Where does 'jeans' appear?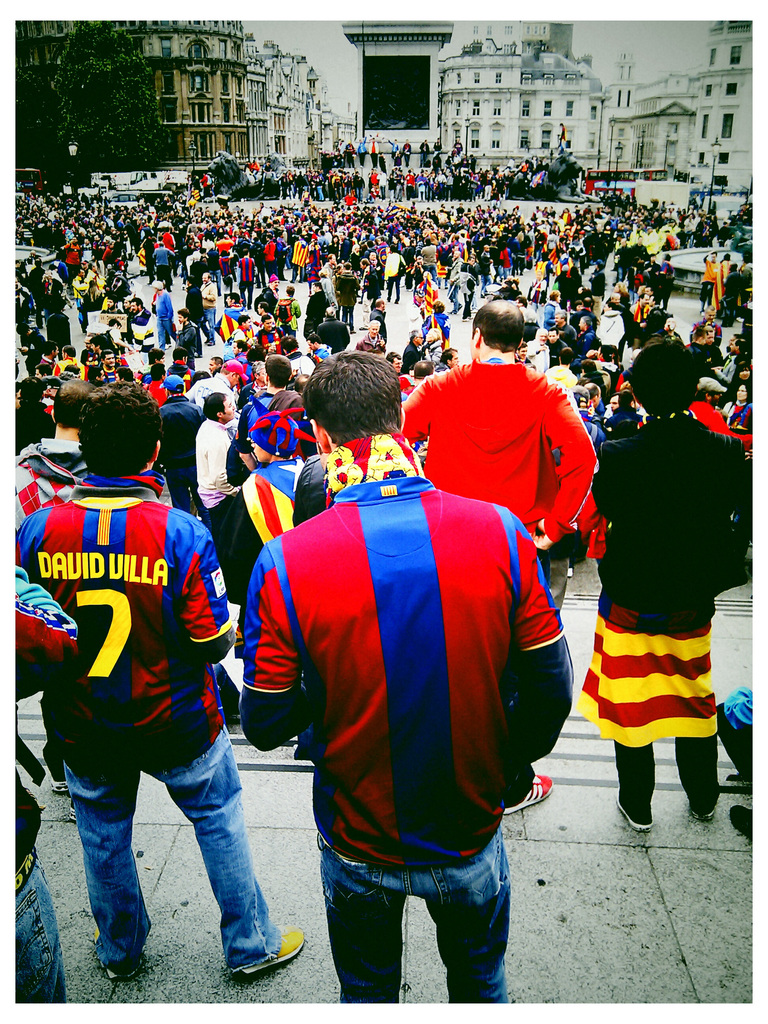
Appears at BBox(0, 858, 64, 1008).
